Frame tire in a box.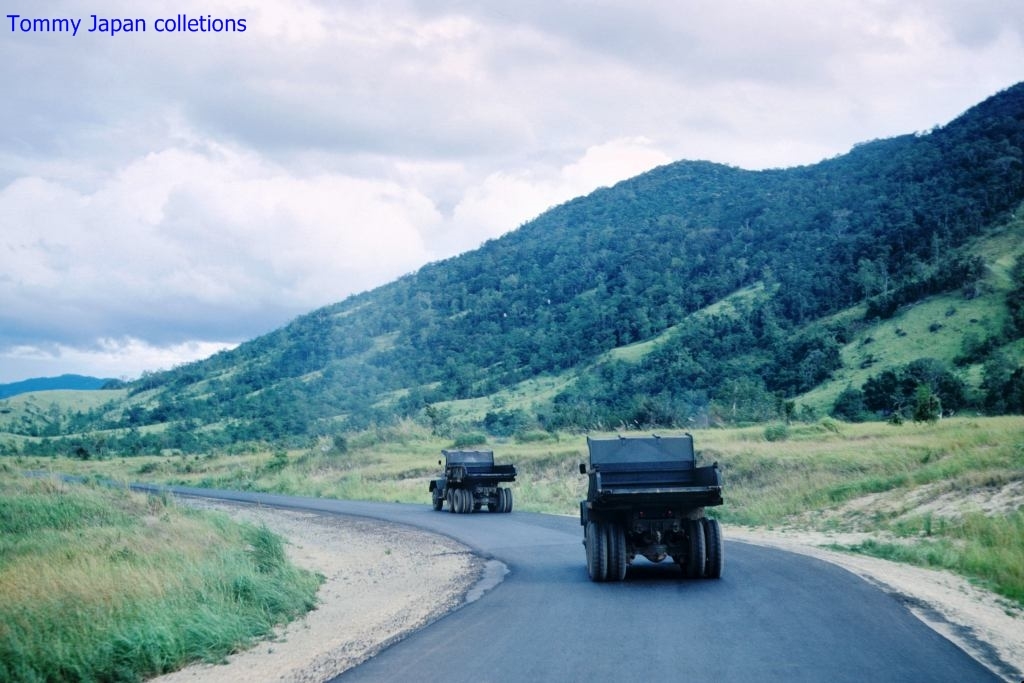
(501,485,513,514).
